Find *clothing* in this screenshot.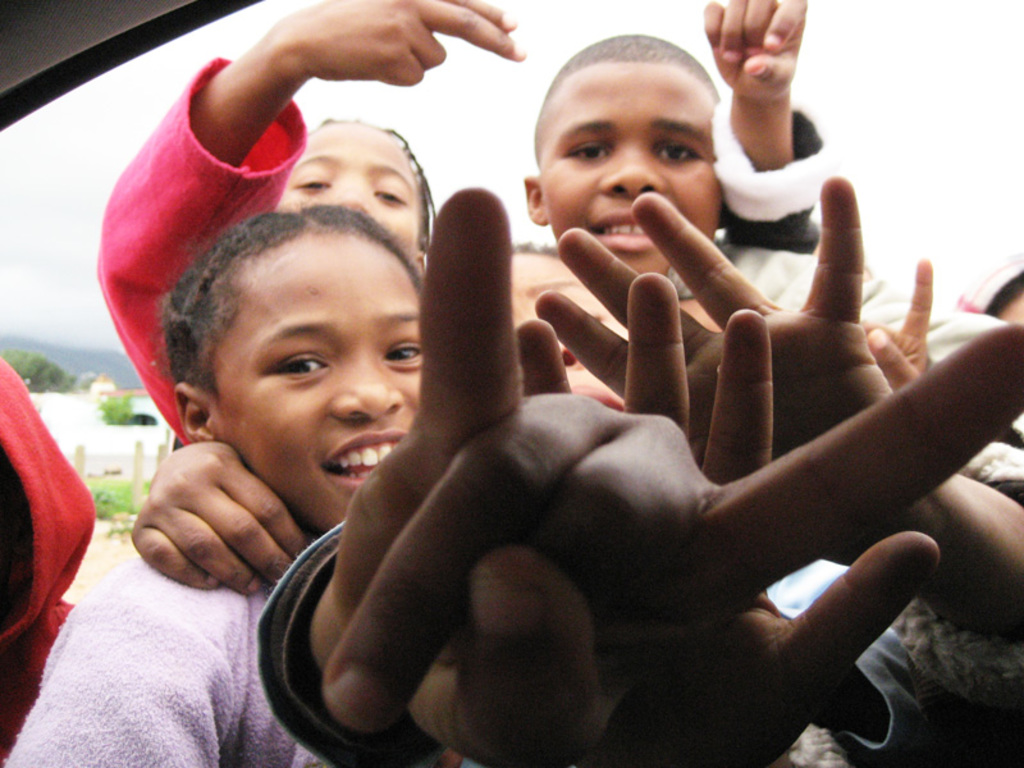
The bounding box for *clothing* is [0, 548, 310, 767].
